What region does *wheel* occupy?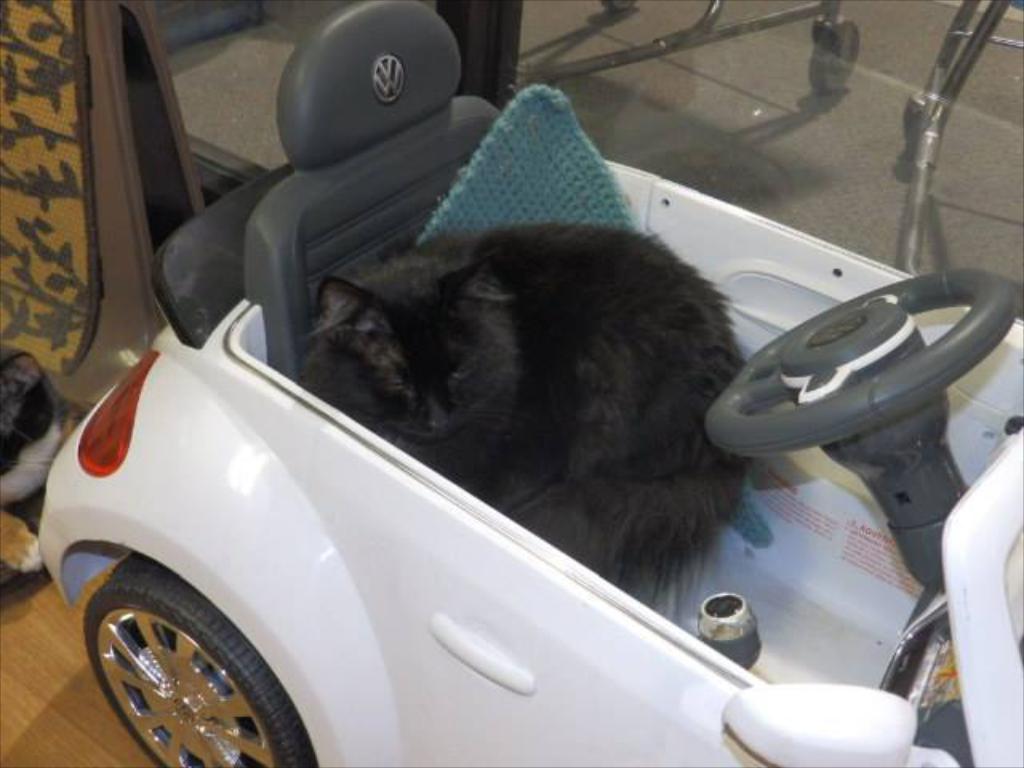
l=699, t=264, r=1022, b=462.
